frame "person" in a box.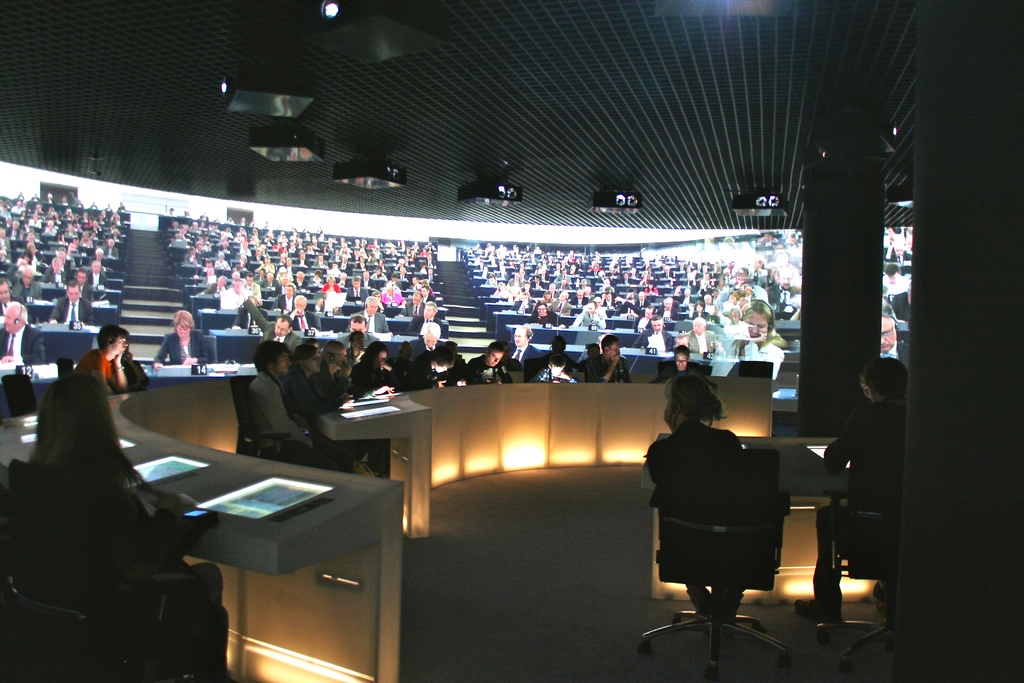
<region>394, 337, 417, 372</region>.
